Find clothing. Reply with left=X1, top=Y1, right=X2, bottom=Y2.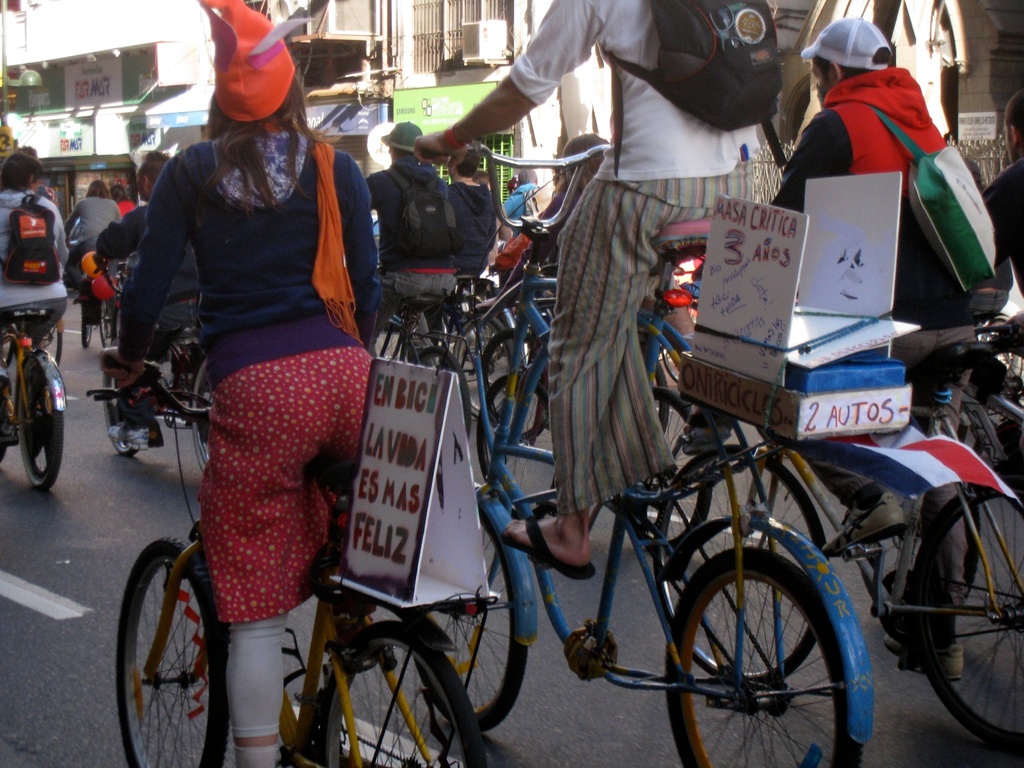
left=367, top=148, right=467, bottom=351.
